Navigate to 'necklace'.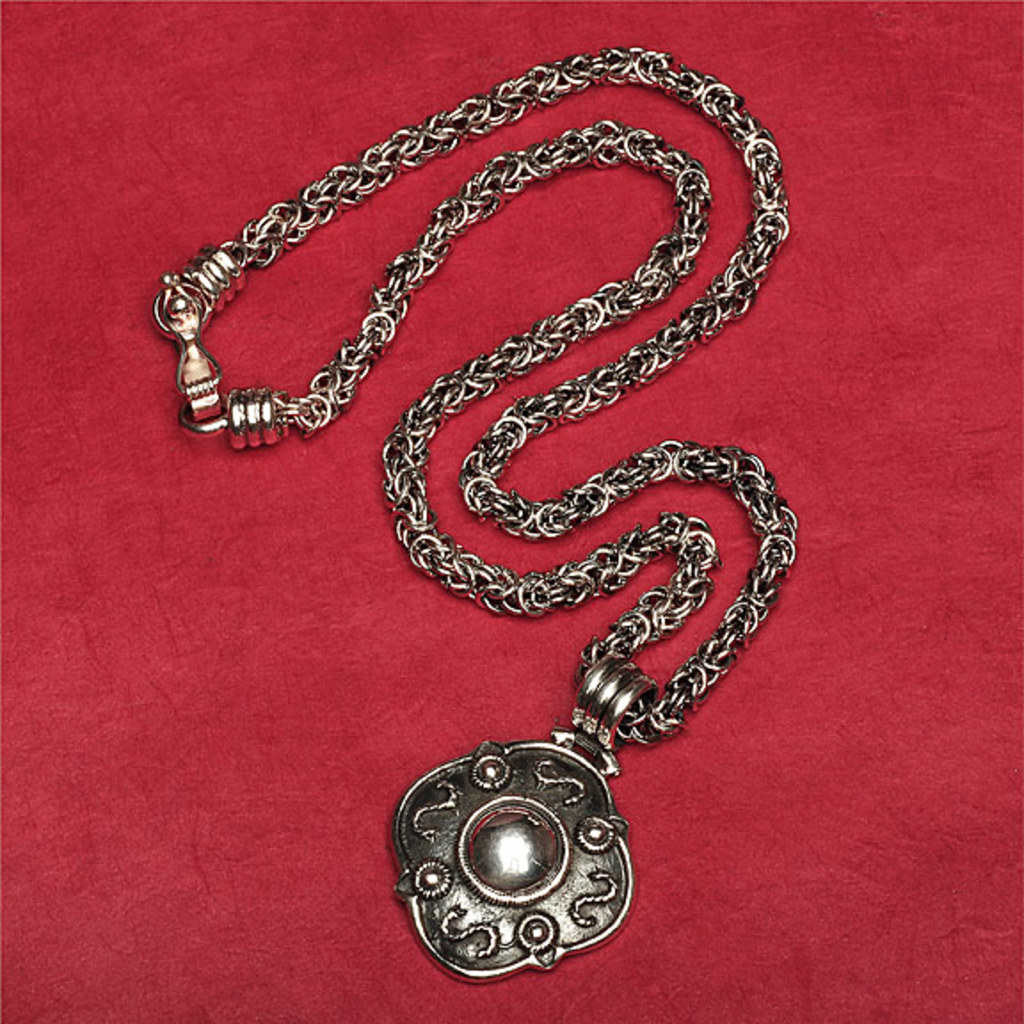
Navigation target: box=[149, 37, 795, 985].
